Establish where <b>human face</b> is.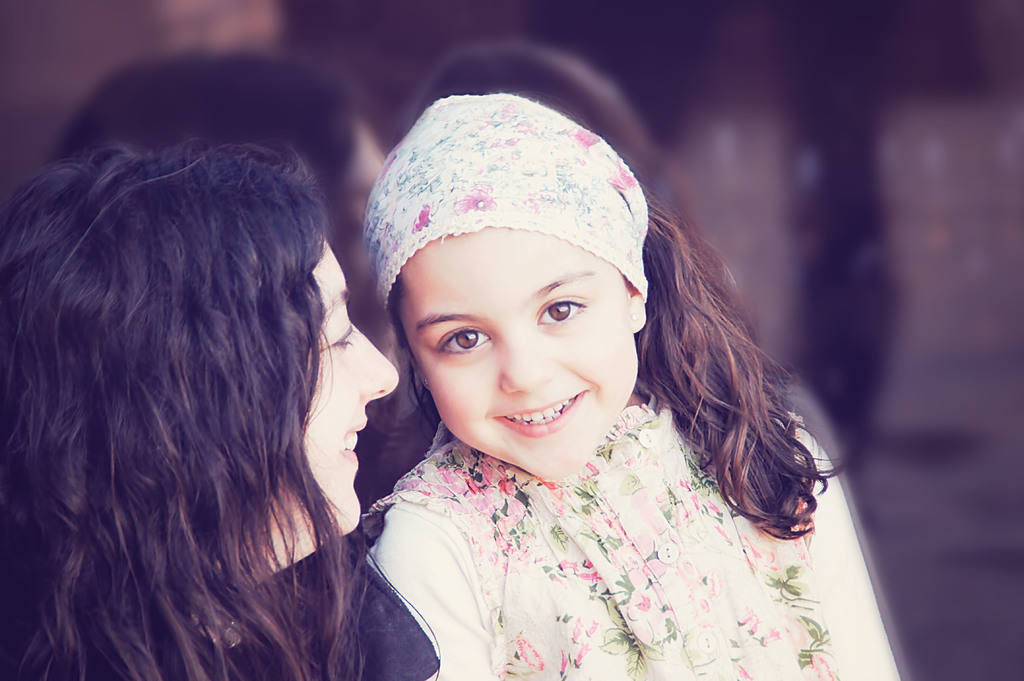
Established at 265/243/403/574.
